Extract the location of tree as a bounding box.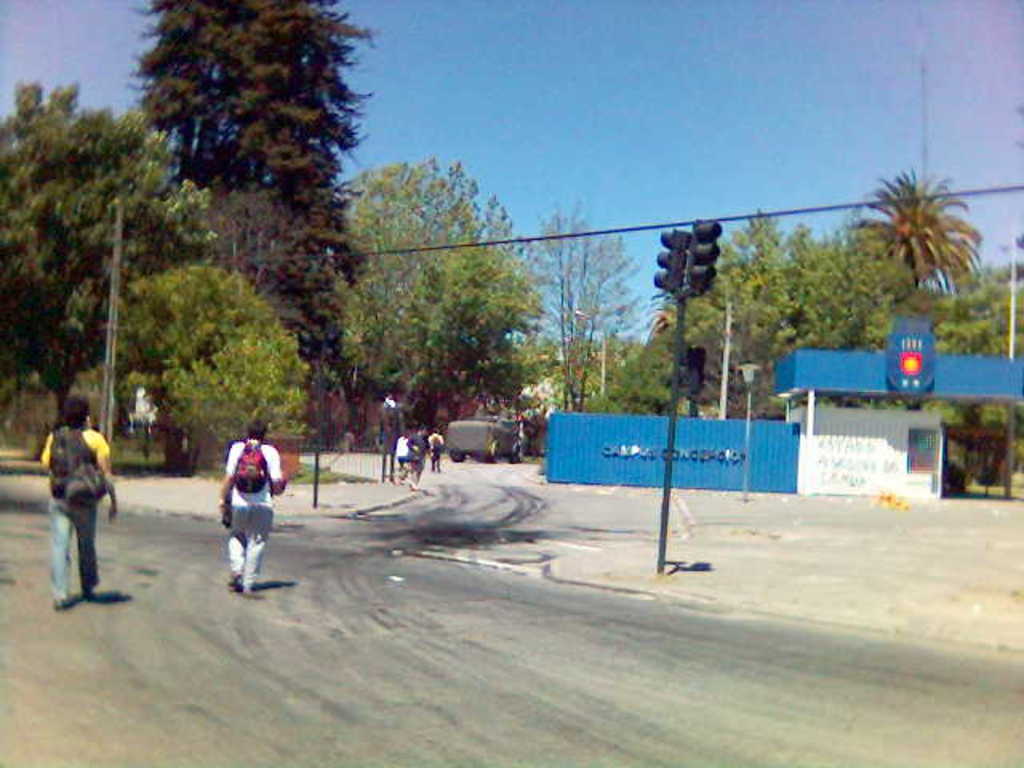
395/227/550/440.
